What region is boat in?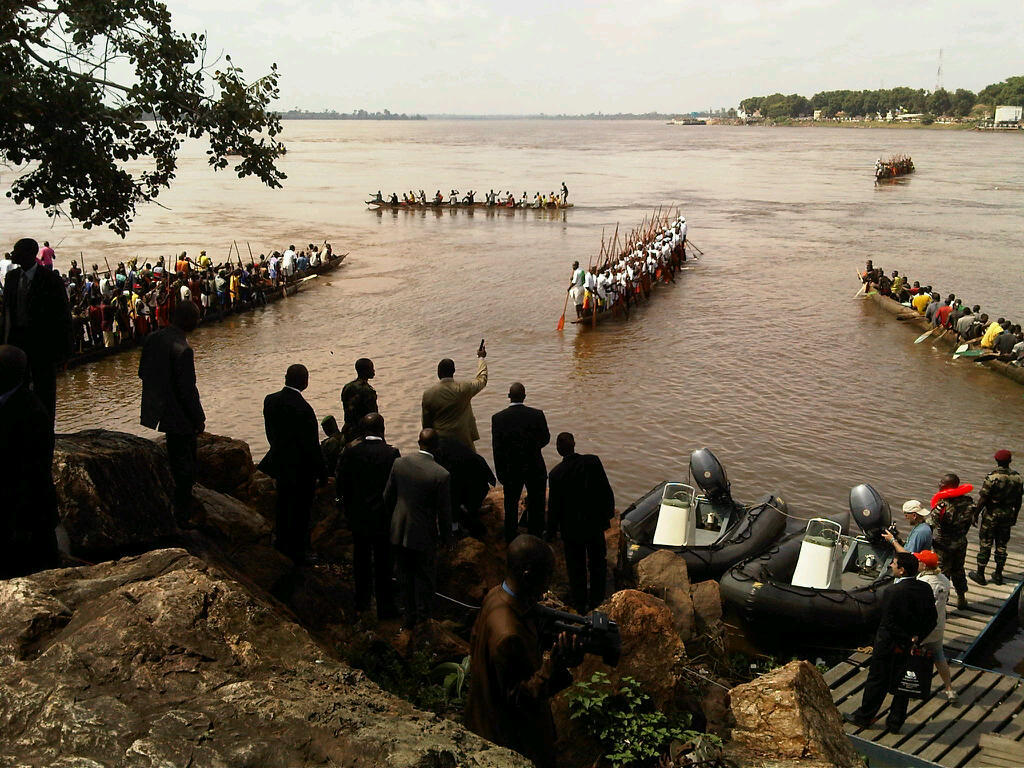
rect(555, 207, 702, 329).
